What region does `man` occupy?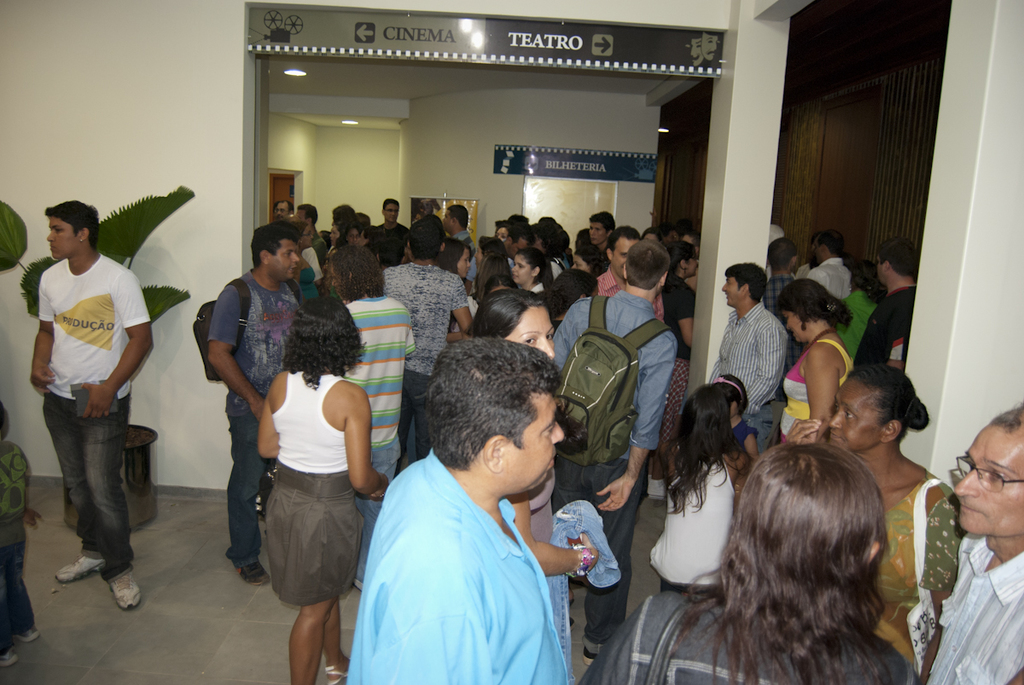
x1=808, y1=231, x2=856, y2=300.
